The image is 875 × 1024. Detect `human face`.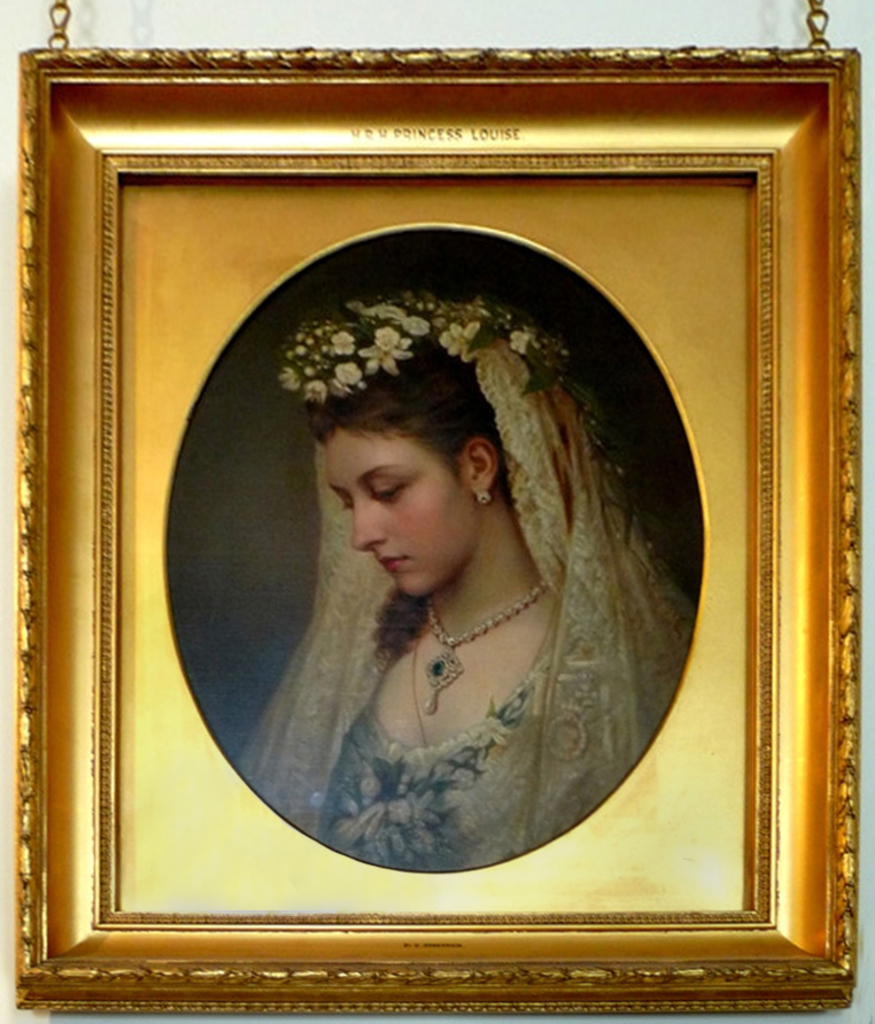
Detection: <region>322, 426, 483, 590</region>.
